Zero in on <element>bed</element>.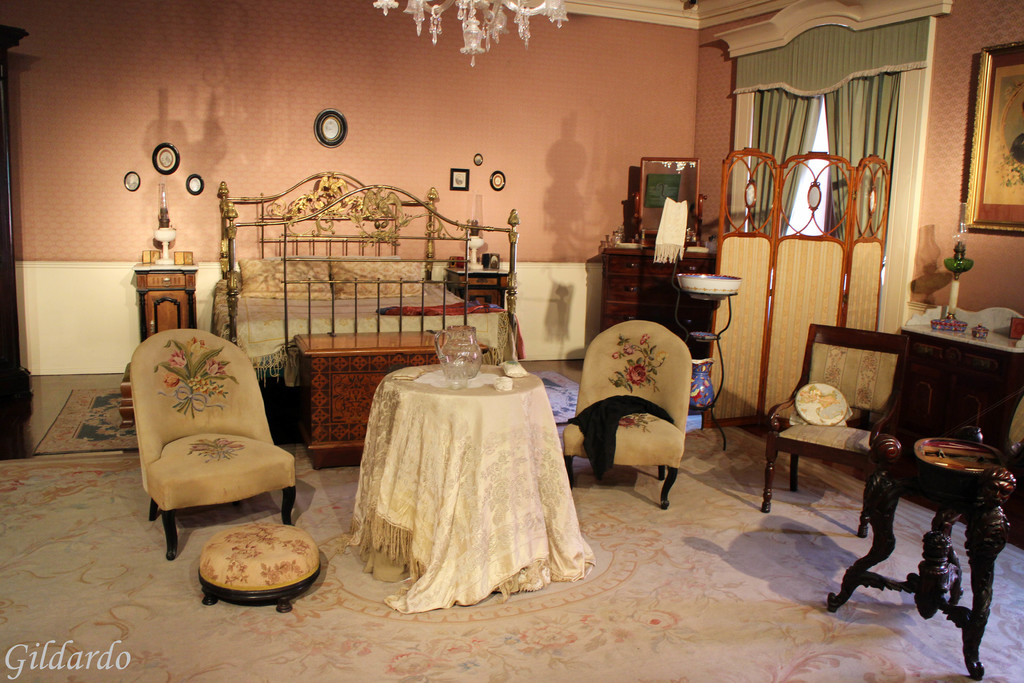
Zeroed in: x1=210 y1=167 x2=521 y2=361.
